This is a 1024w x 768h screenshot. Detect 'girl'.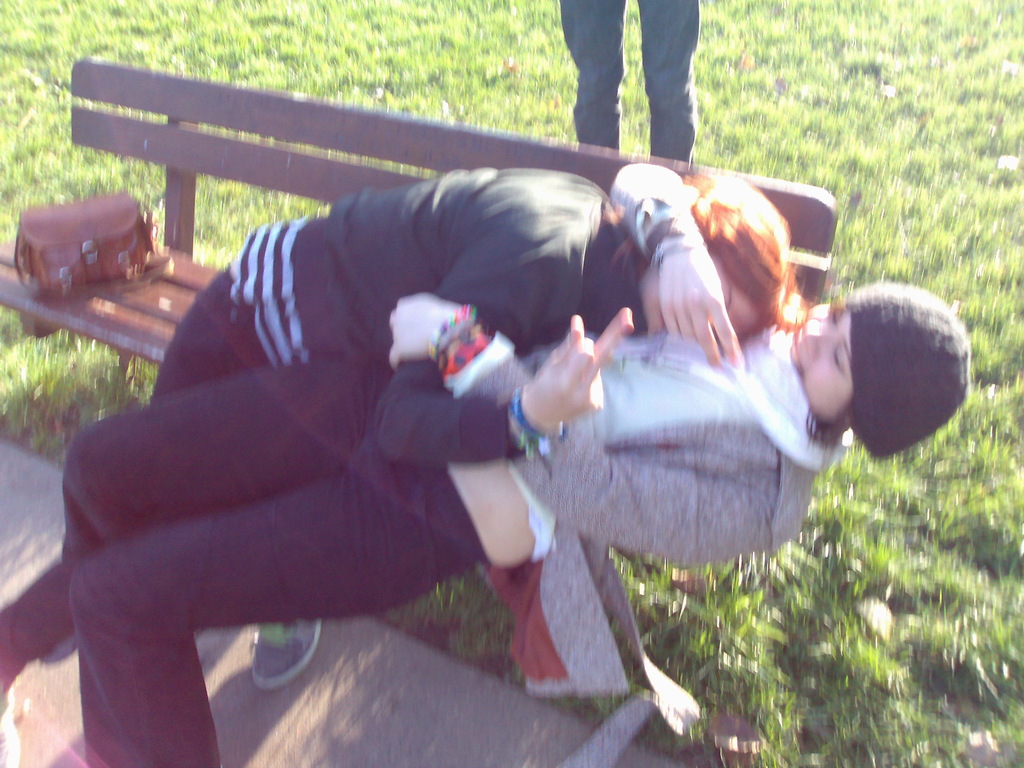
(left=0, top=175, right=813, bottom=694).
